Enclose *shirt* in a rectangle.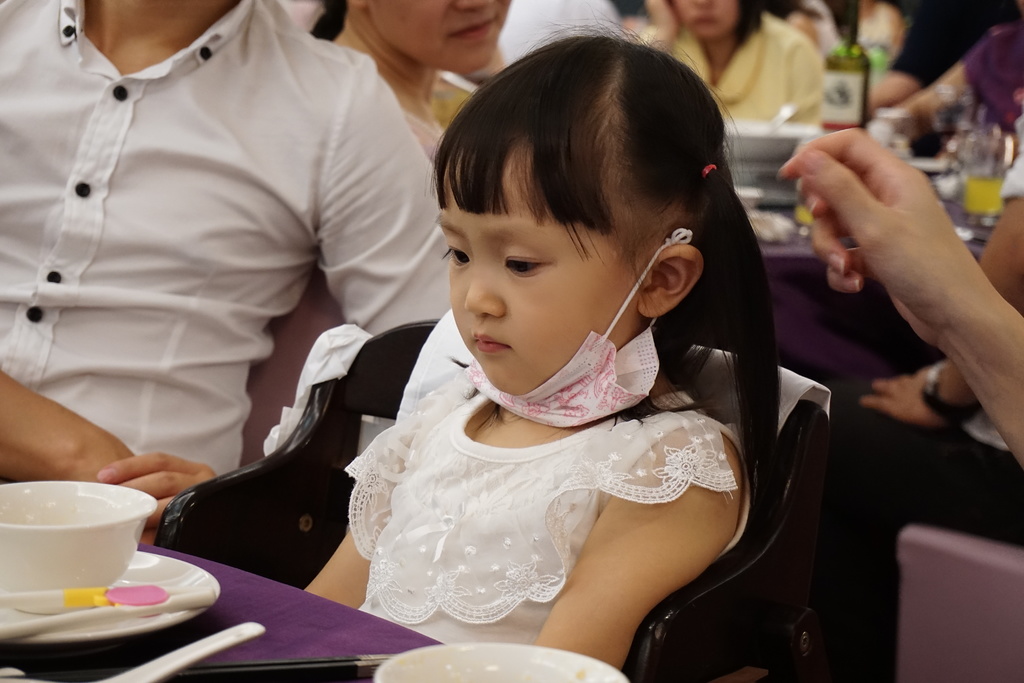
Rect(6, 8, 445, 456).
